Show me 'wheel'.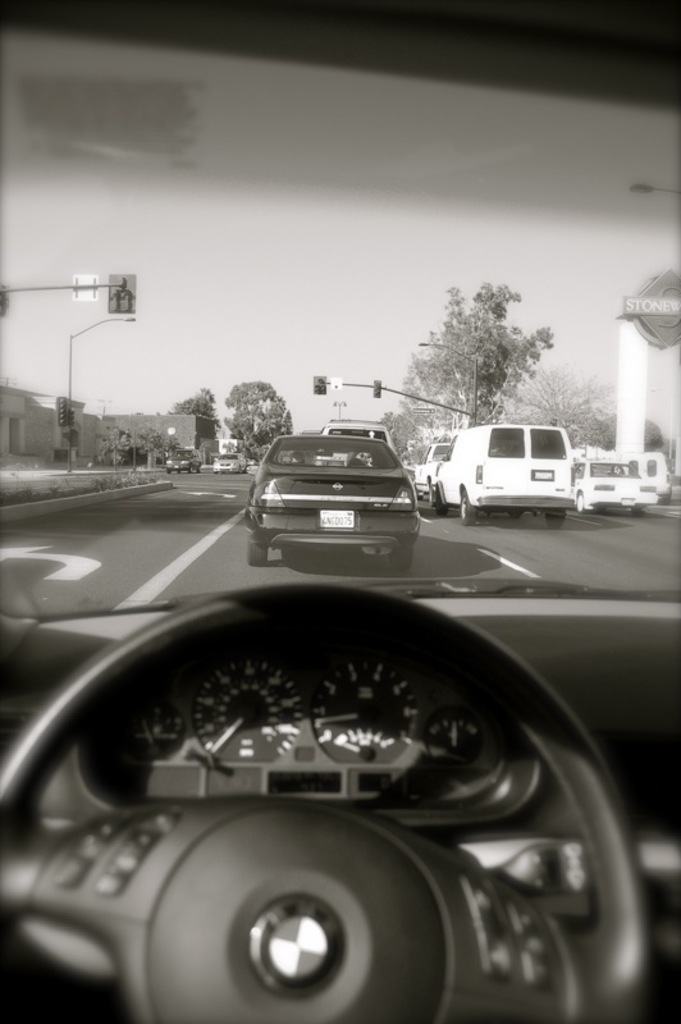
'wheel' is here: [x1=515, y1=511, x2=524, y2=517].
